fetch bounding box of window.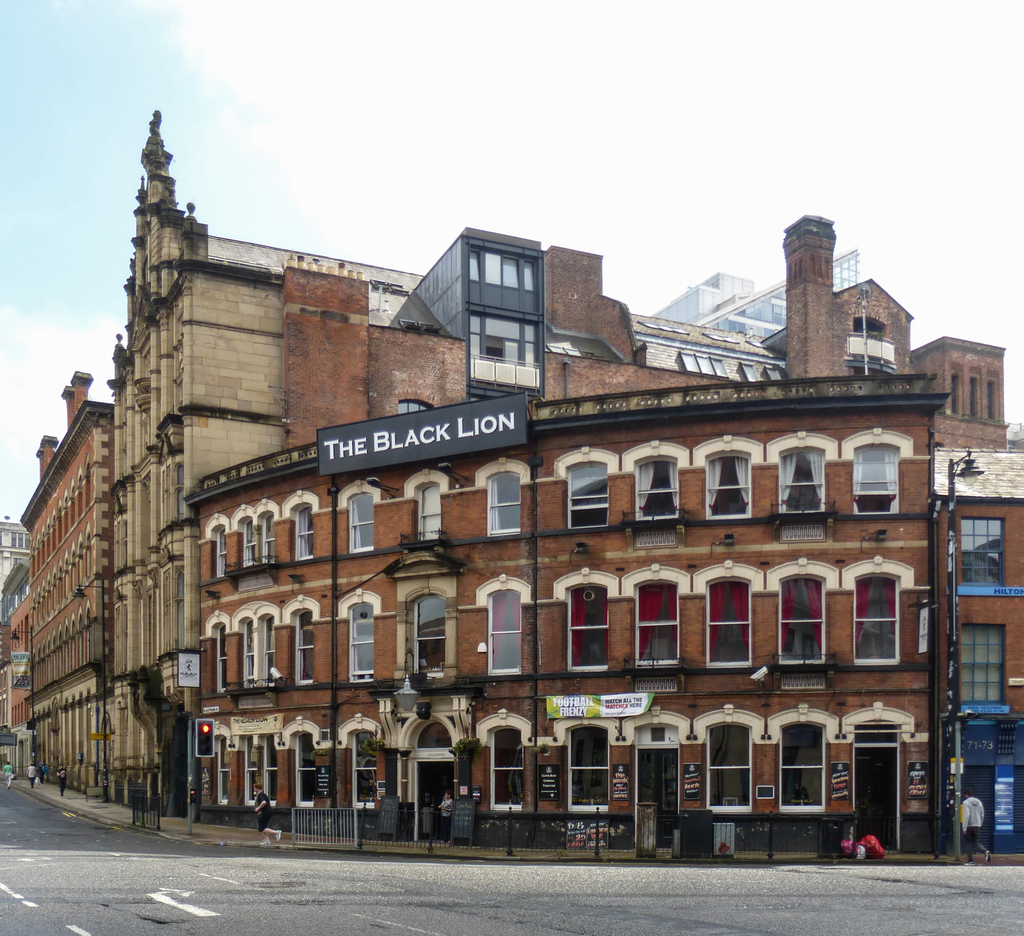
Bbox: Rect(685, 700, 763, 818).
